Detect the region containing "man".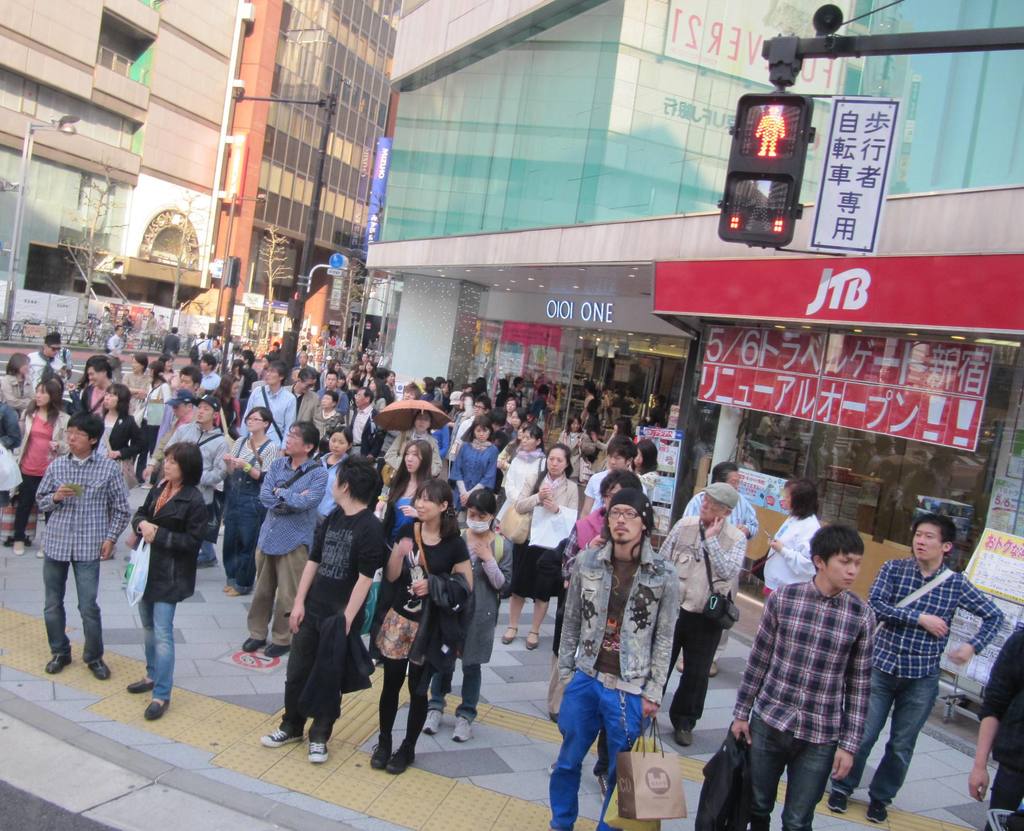
(122,307,134,335).
